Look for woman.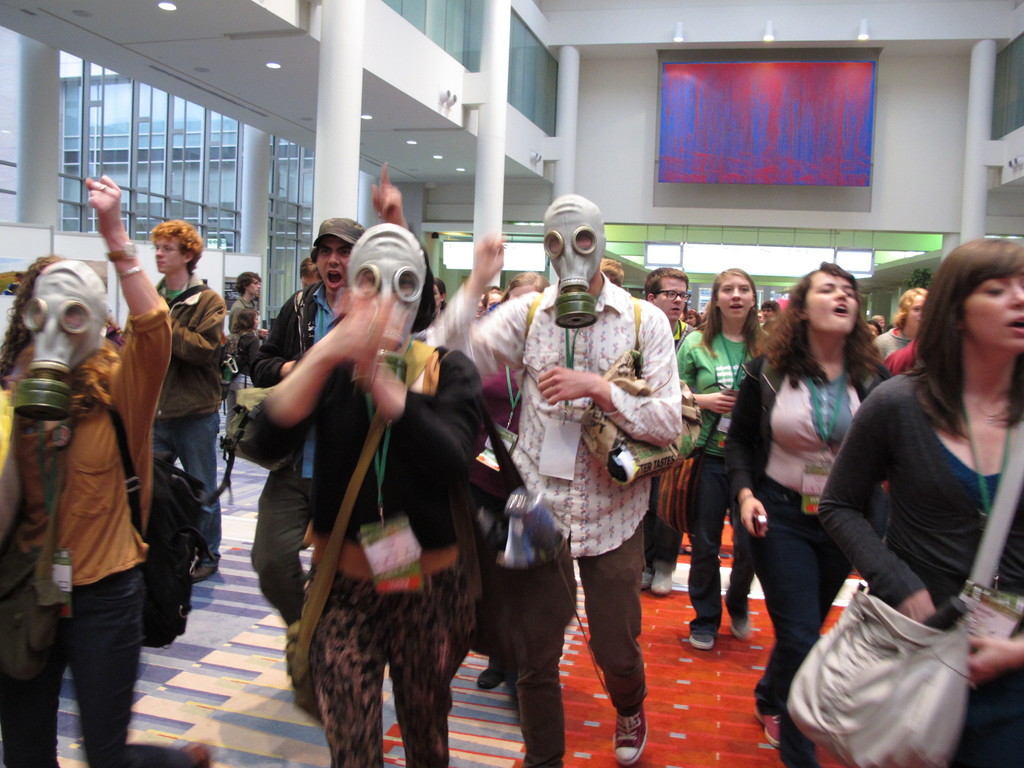
Found: 726/261/888/767.
